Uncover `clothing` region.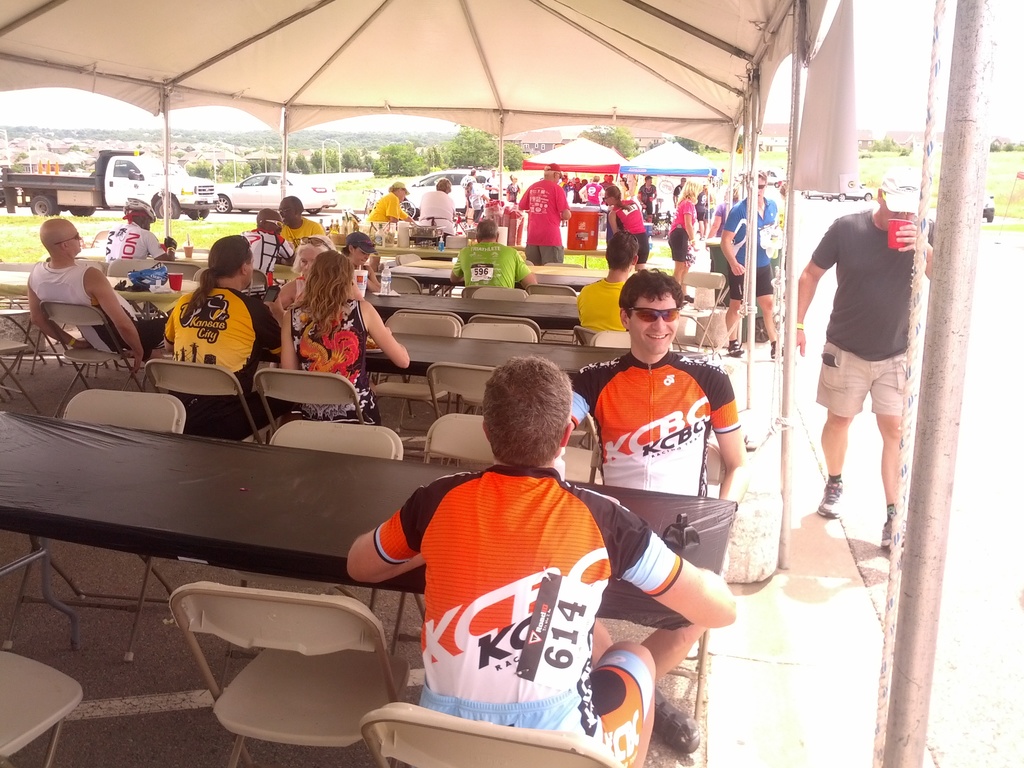
Uncovered: [left=370, top=464, right=683, bottom=767].
